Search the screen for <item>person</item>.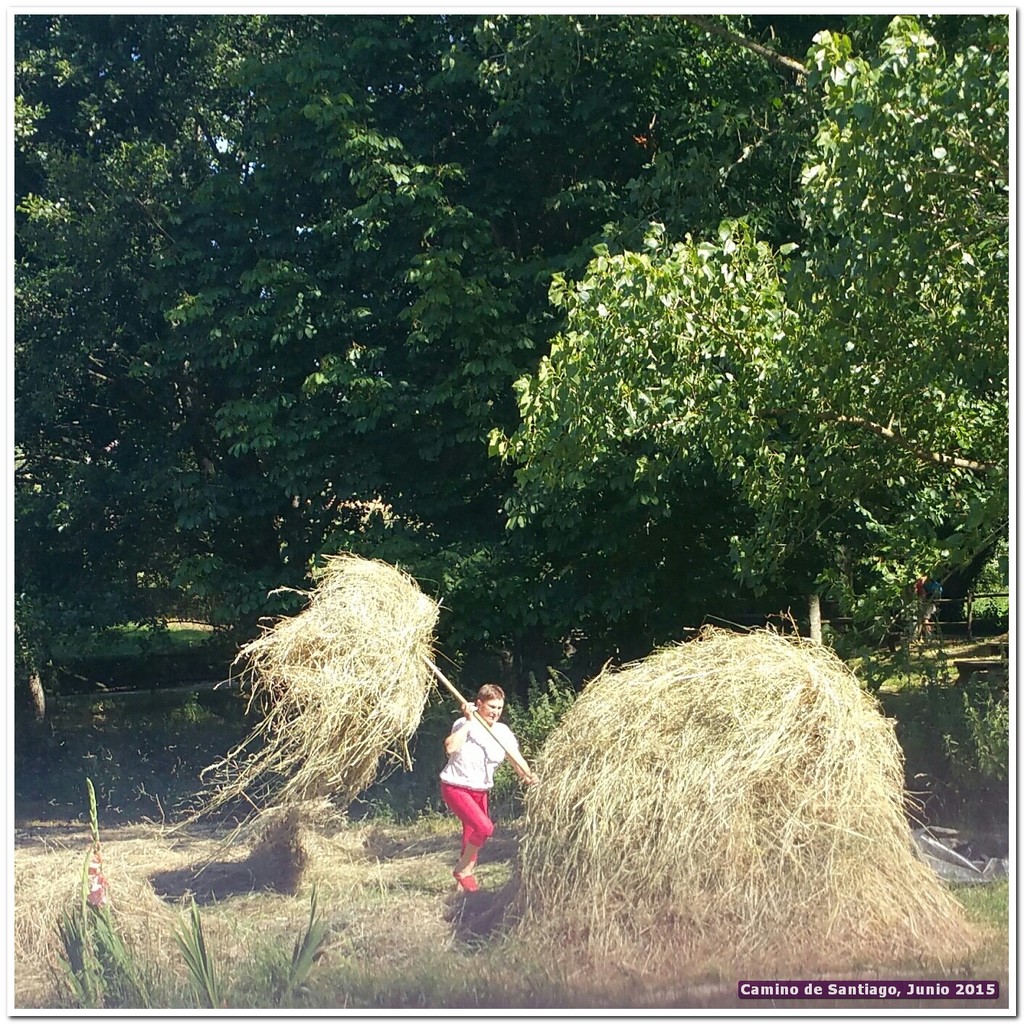
Found at {"x1": 442, "y1": 782, "x2": 494, "y2": 852}.
